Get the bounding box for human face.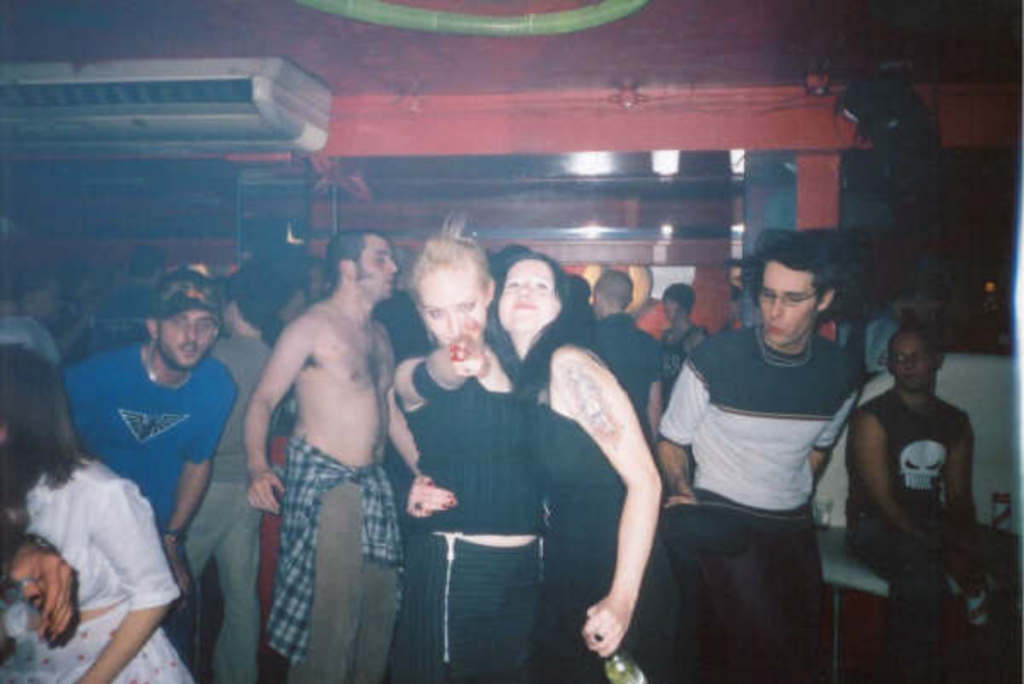
<bbox>154, 299, 225, 375</bbox>.
